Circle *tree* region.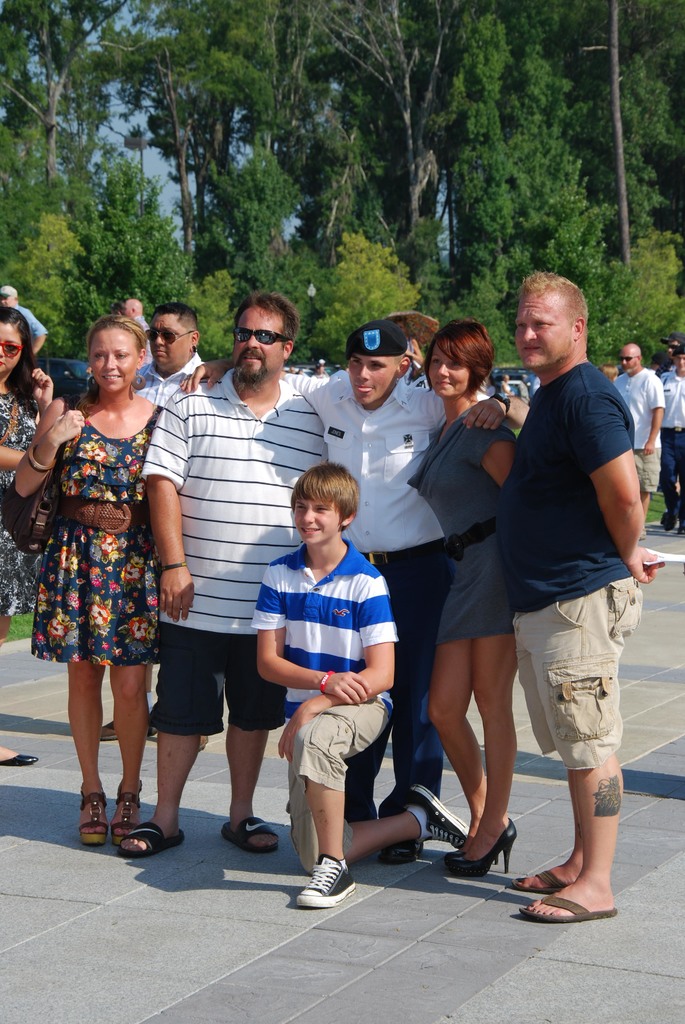
Region: 290, 0, 476, 308.
